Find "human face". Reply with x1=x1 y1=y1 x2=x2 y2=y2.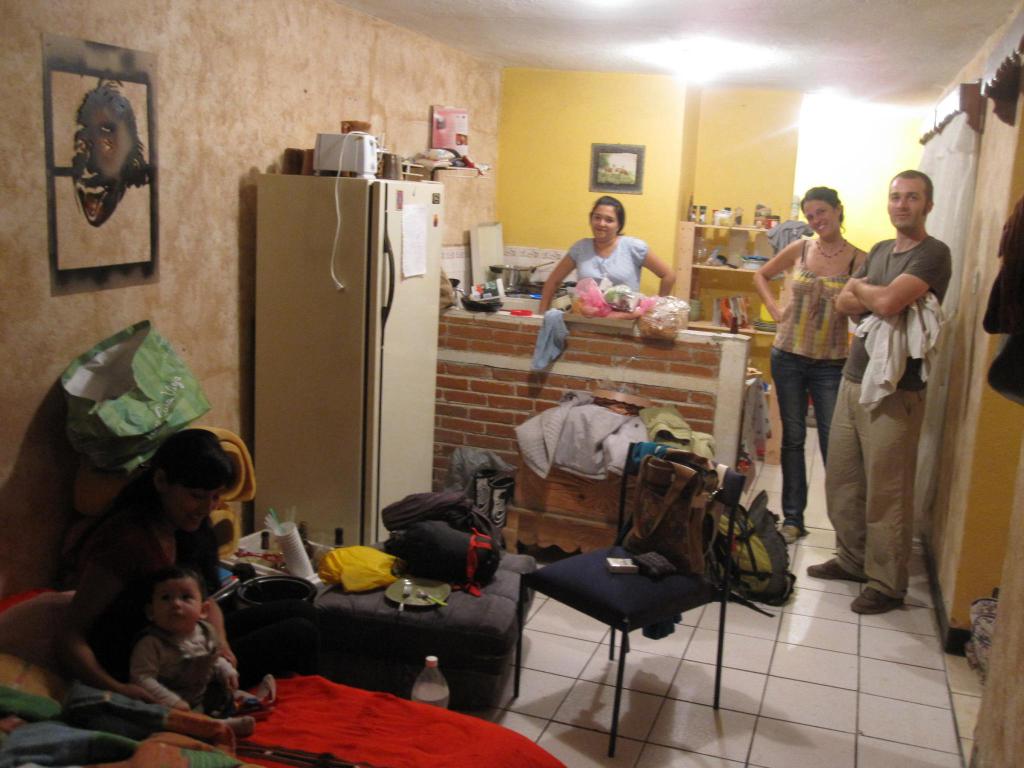
x1=584 y1=190 x2=625 y2=241.
